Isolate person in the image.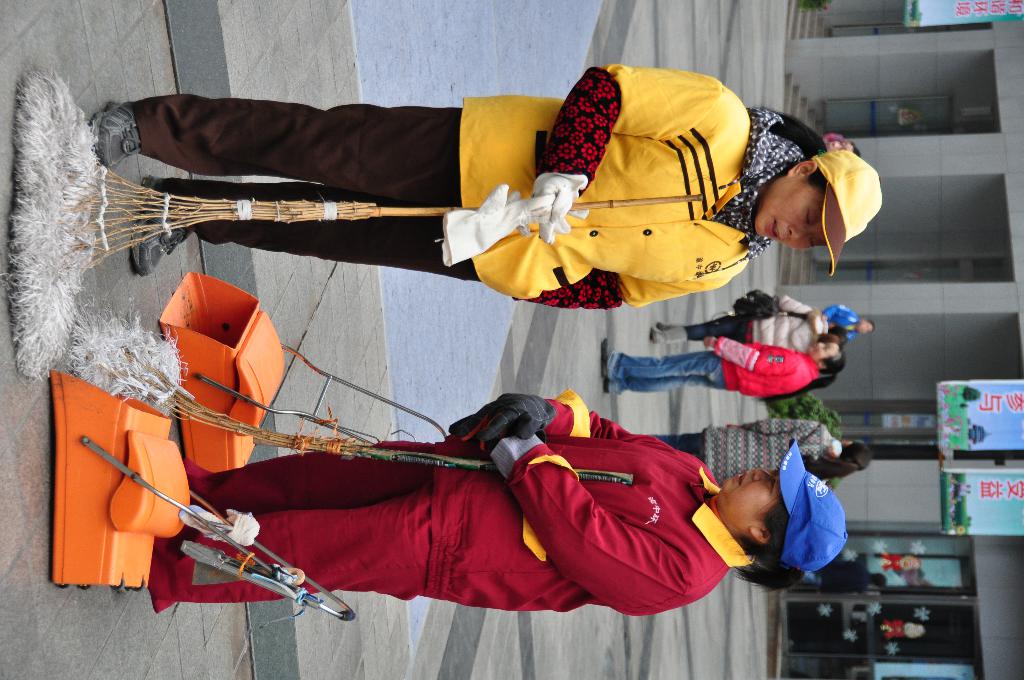
Isolated region: box(600, 337, 848, 407).
